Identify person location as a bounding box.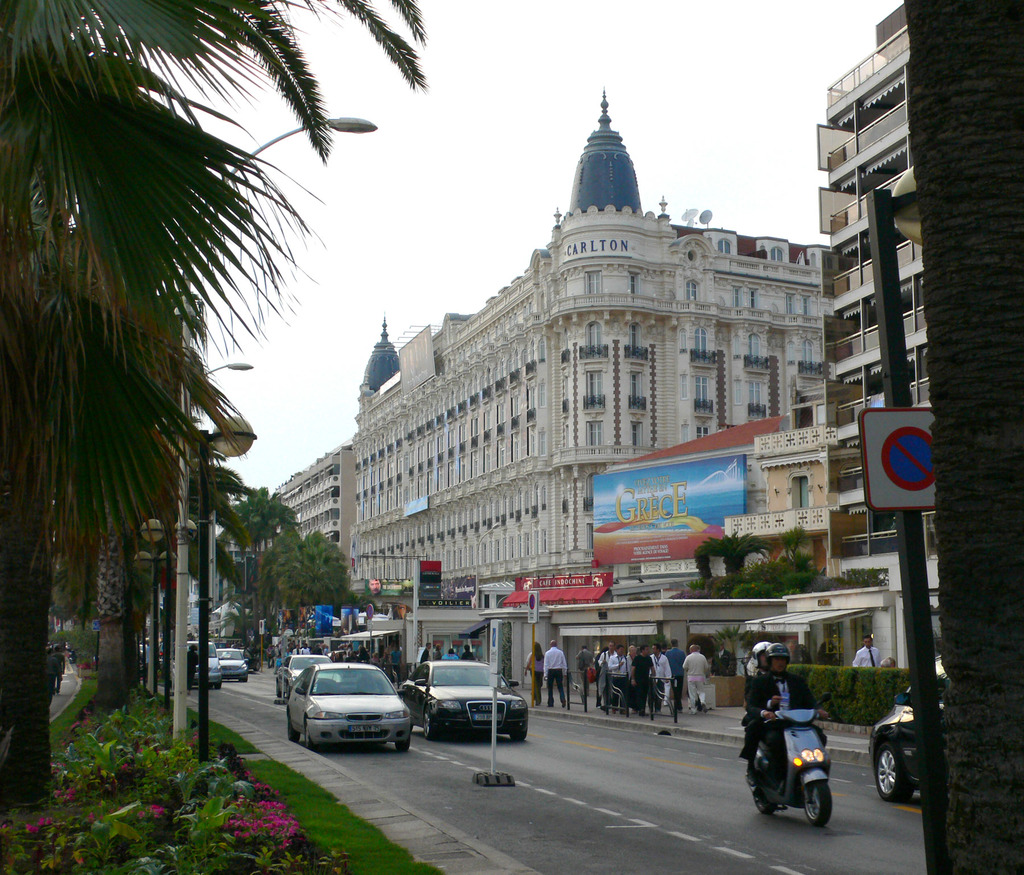
Rect(54, 644, 64, 689).
